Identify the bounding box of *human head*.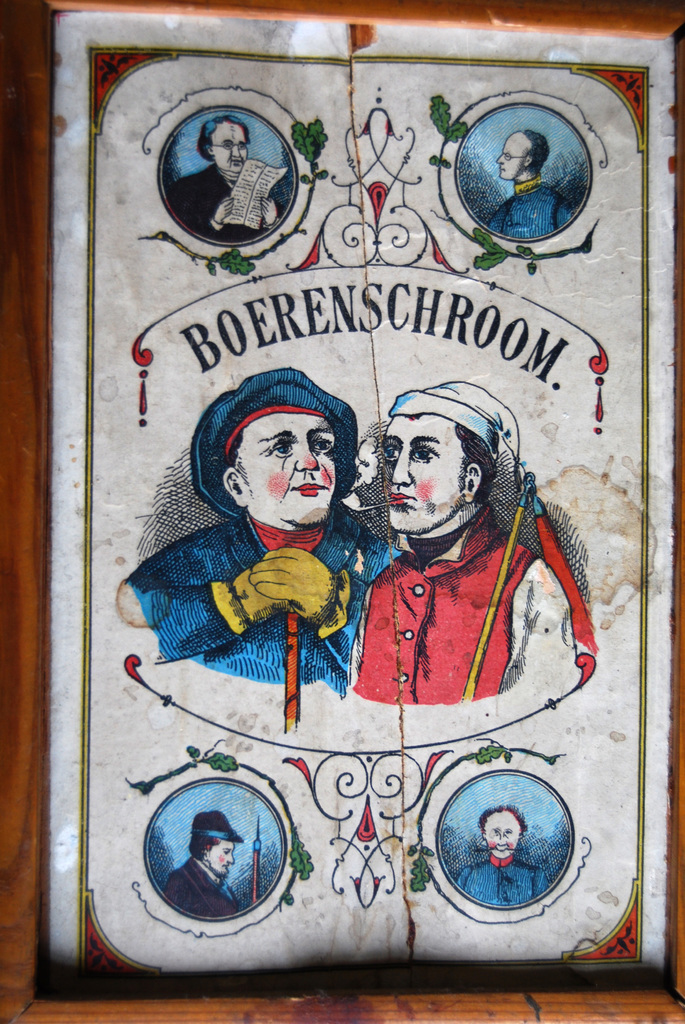
479/810/528/858.
